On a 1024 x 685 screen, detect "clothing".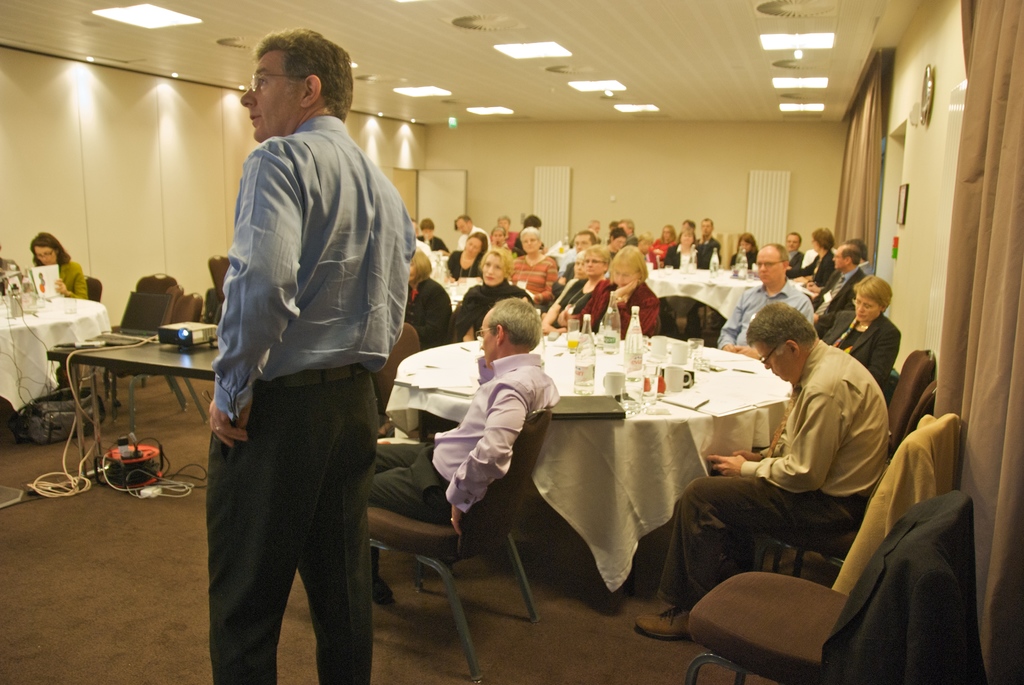
l=554, t=276, r=605, b=324.
